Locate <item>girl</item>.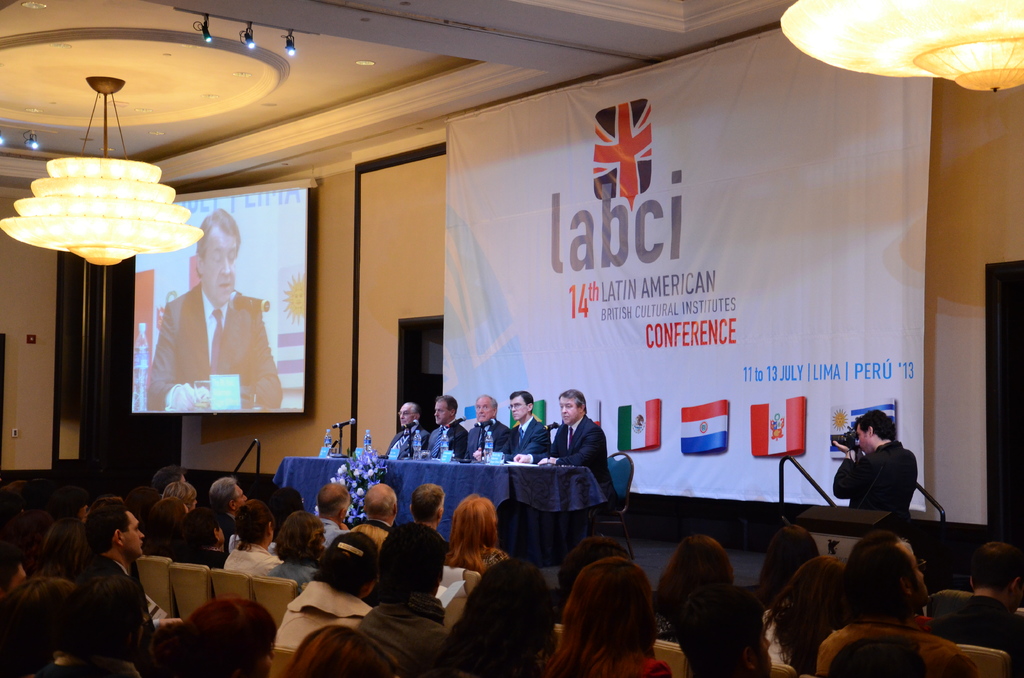
Bounding box: box(756, 545, 855, 677).
